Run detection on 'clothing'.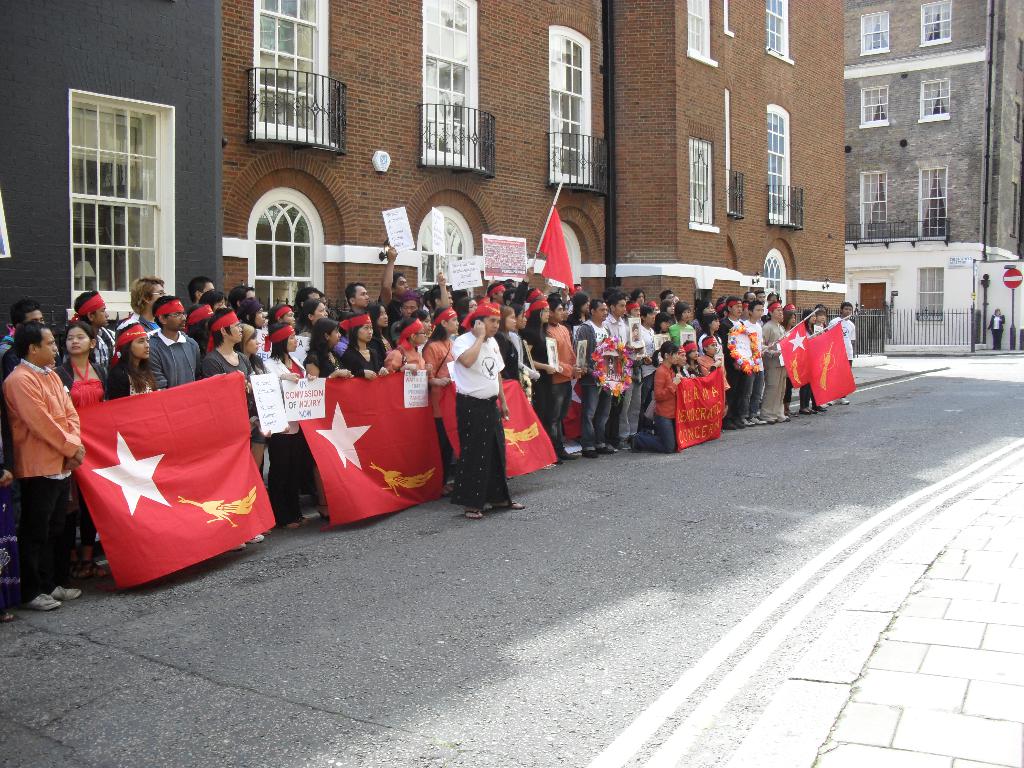
Result: {"left": 200, "top": 346, "right": 257, "bottom": 465}.
